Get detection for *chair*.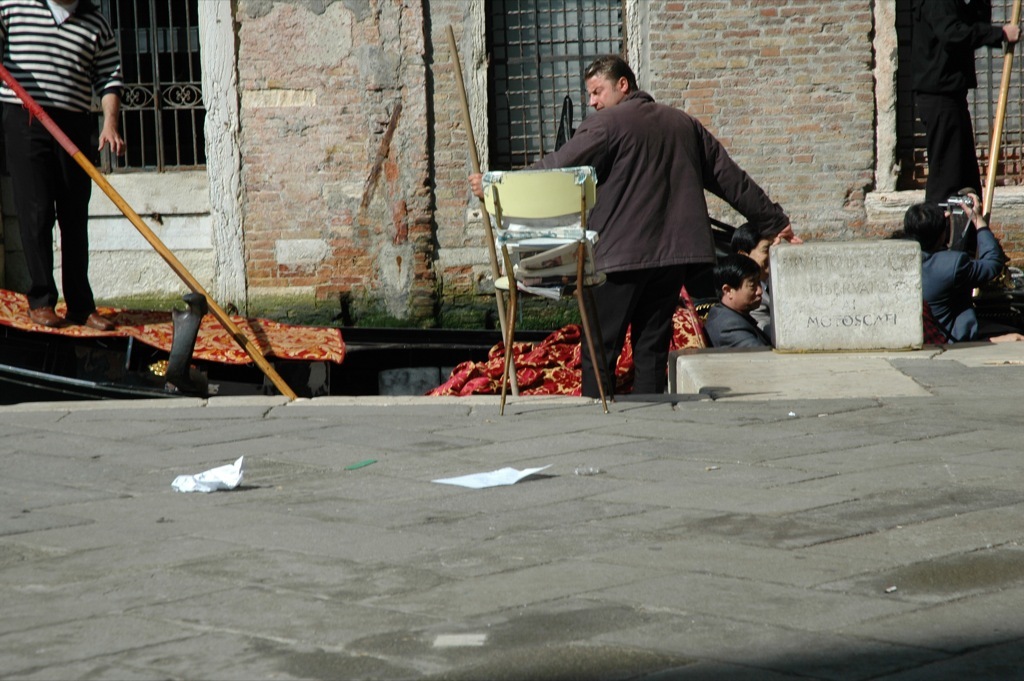
Detection: box(432, 128, 597, 415).
